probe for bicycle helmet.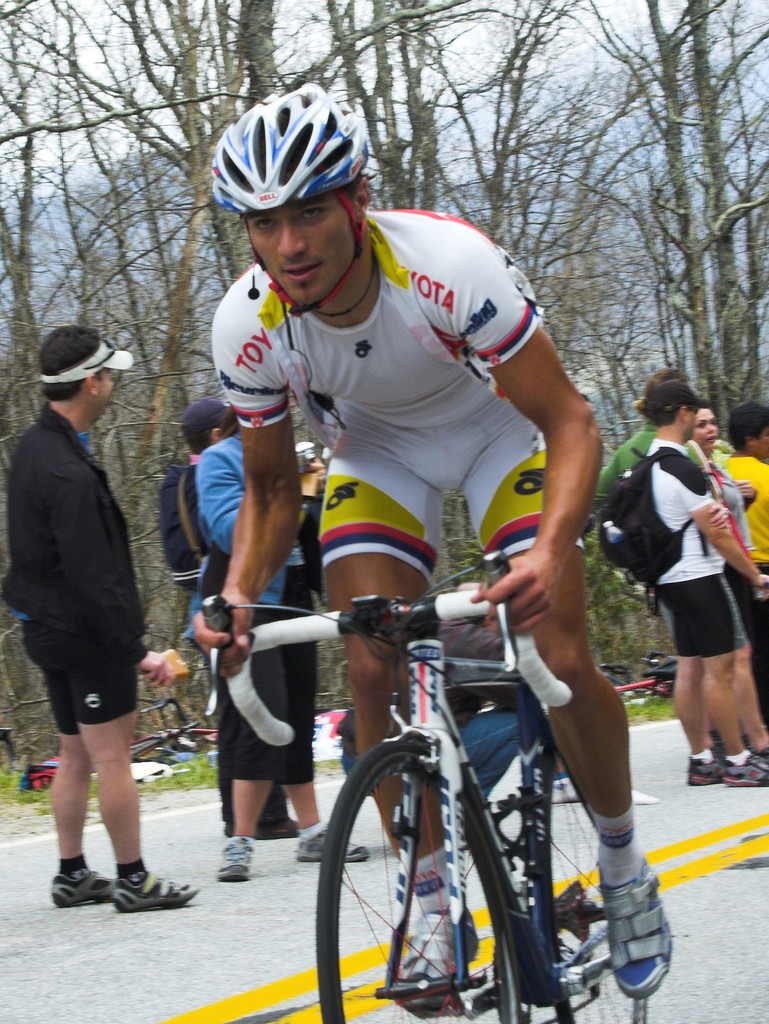
Probe result: {"left": 193, "top": 83, "right": 361, "bottom": 211}.
